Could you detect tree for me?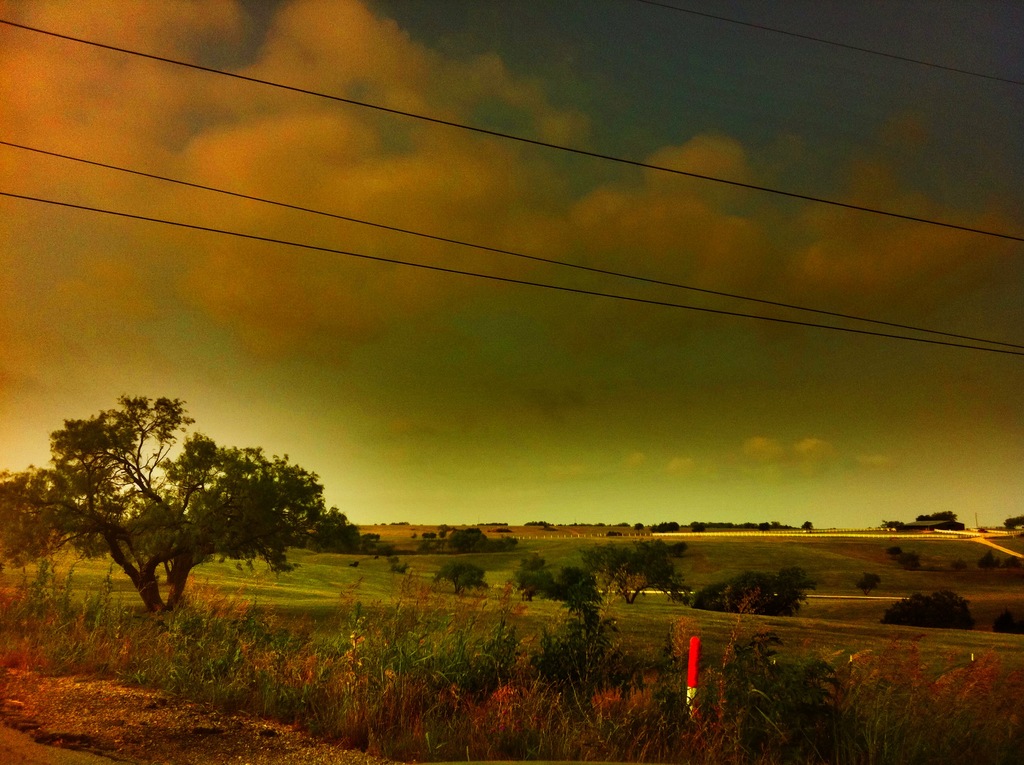
Detection result: <box>882,588,974,635</box>.
